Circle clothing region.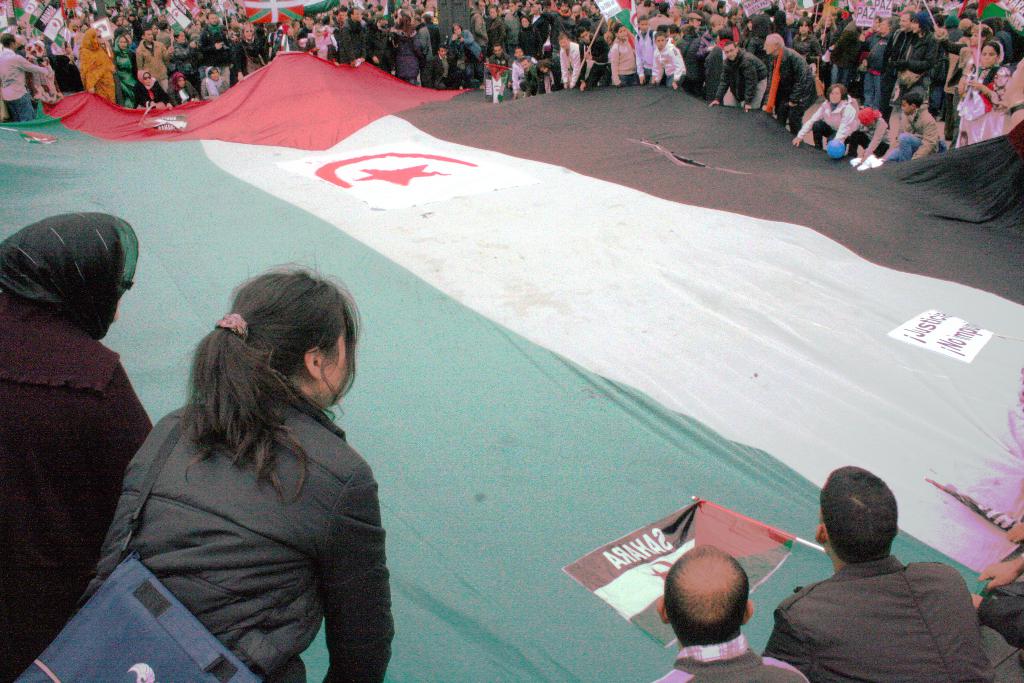
Region: {"left": 63, "top": 383, "right": 396, "bottom": 682}.
